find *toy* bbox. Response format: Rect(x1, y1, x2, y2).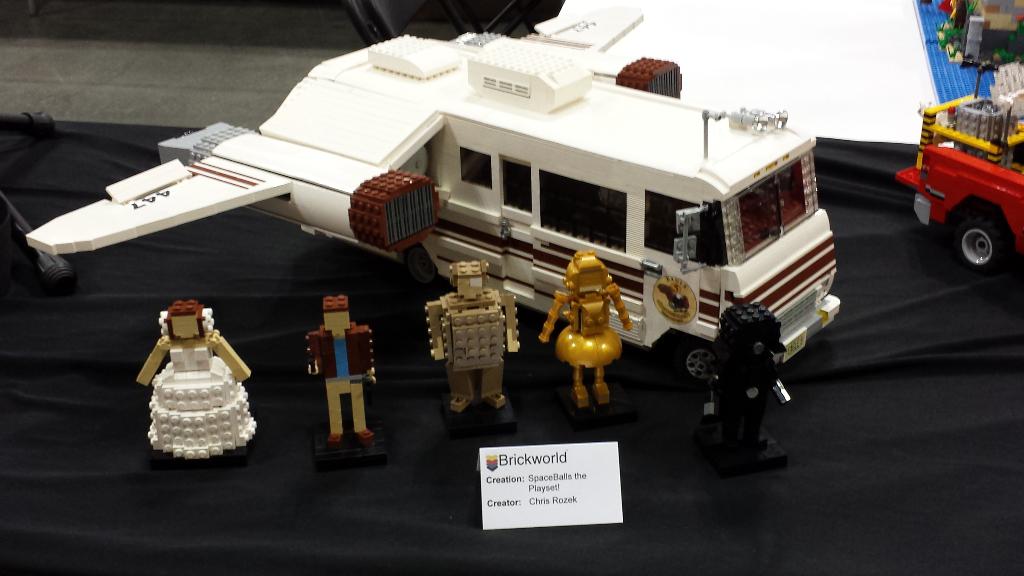
Rect(25, 1, 847, 405).
